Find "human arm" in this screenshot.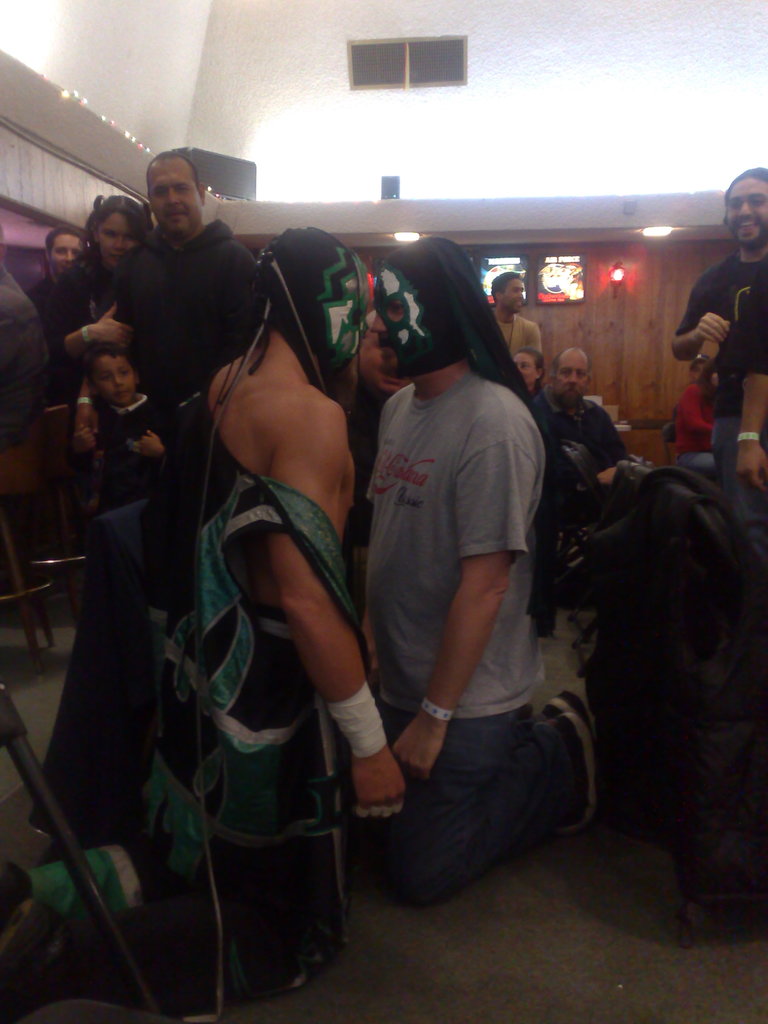
The bounding box for "human arm" is [730,247,767,495].
